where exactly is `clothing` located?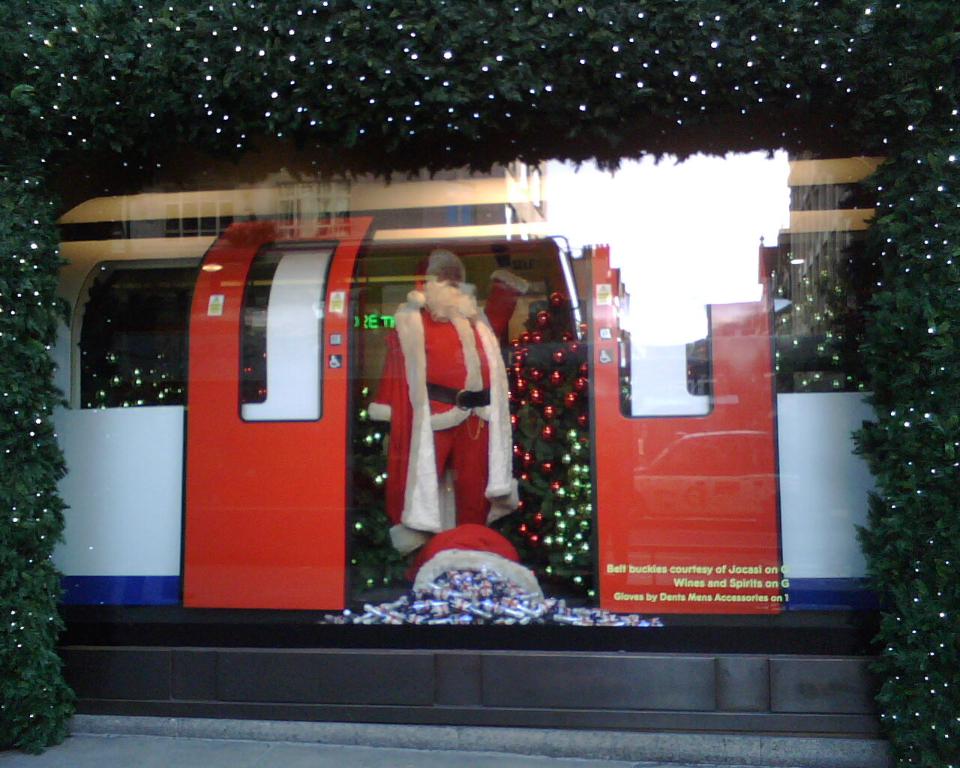
Its bounding box is region(369, 271, 534, 568).
